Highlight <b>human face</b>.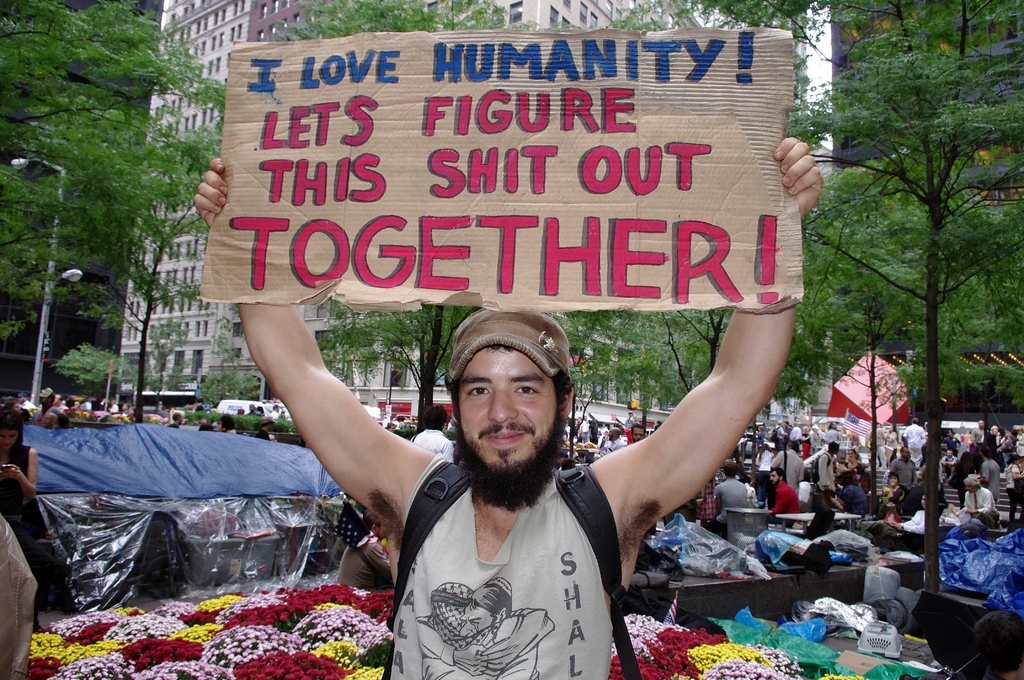
Highlighted region: x1=771 y1=473 x2=779 y2=487.
